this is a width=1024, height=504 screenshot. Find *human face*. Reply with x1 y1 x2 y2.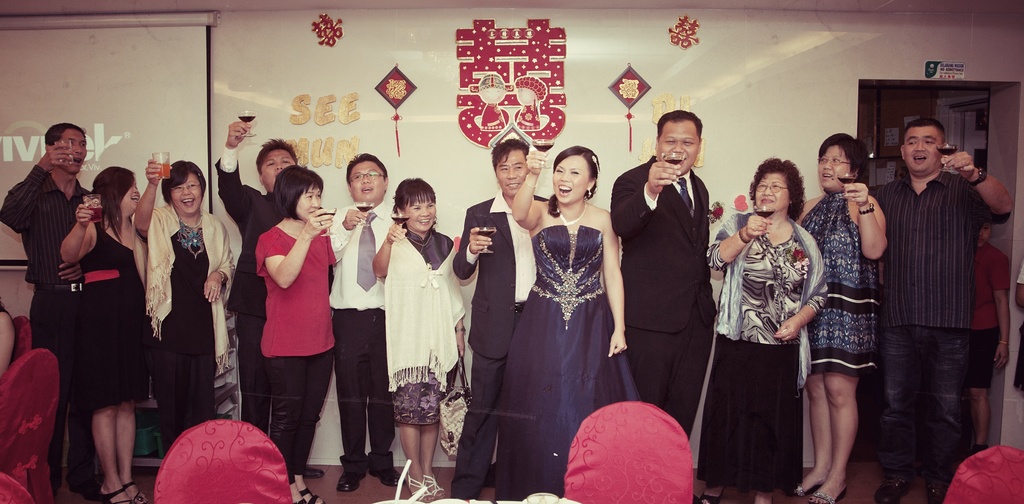
554 155 592 203.
